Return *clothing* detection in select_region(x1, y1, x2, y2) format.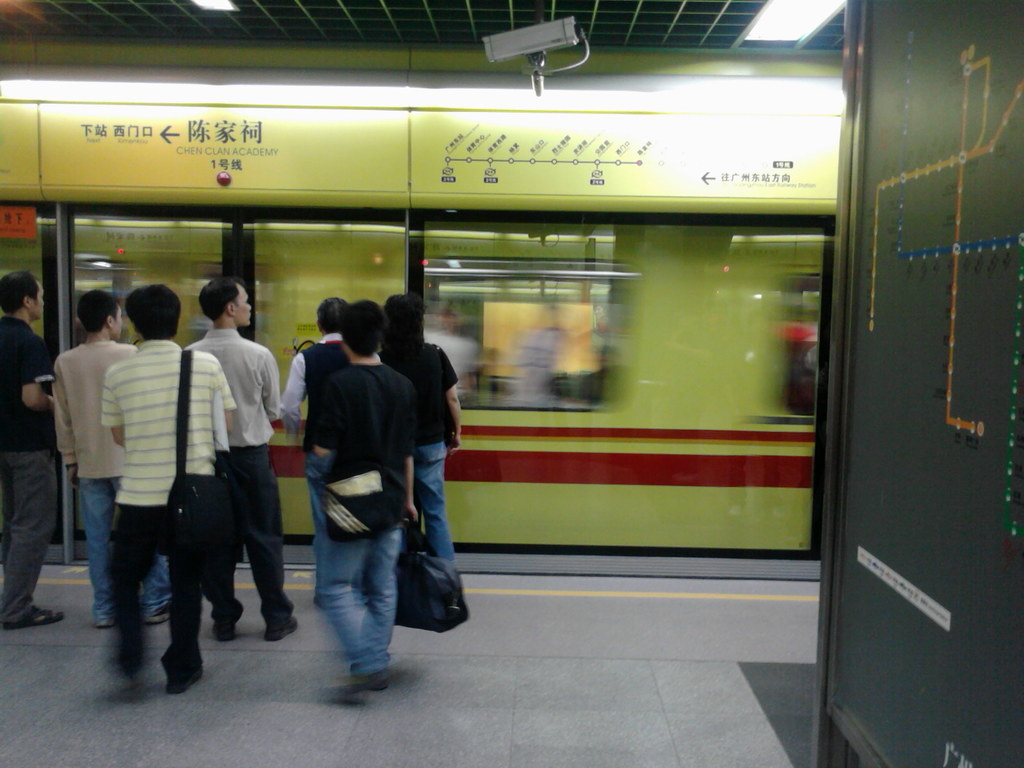
select_region(0, 313, 65, 626).
